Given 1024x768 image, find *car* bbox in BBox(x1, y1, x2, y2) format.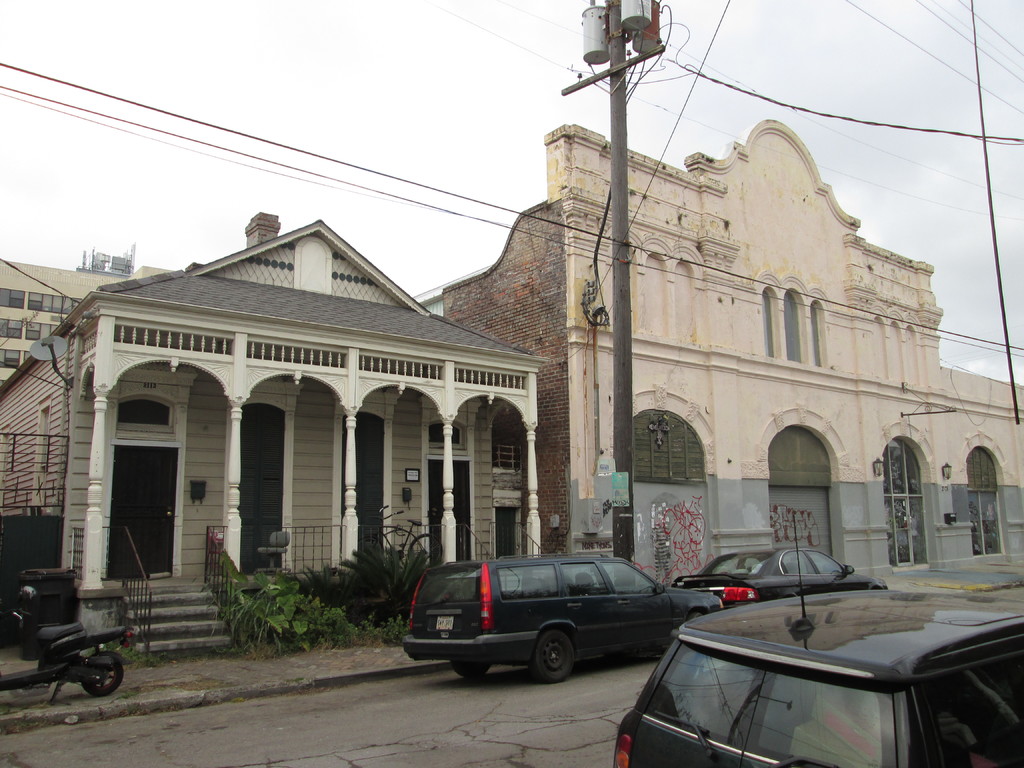
BBox(405, 555, 697, 700).
